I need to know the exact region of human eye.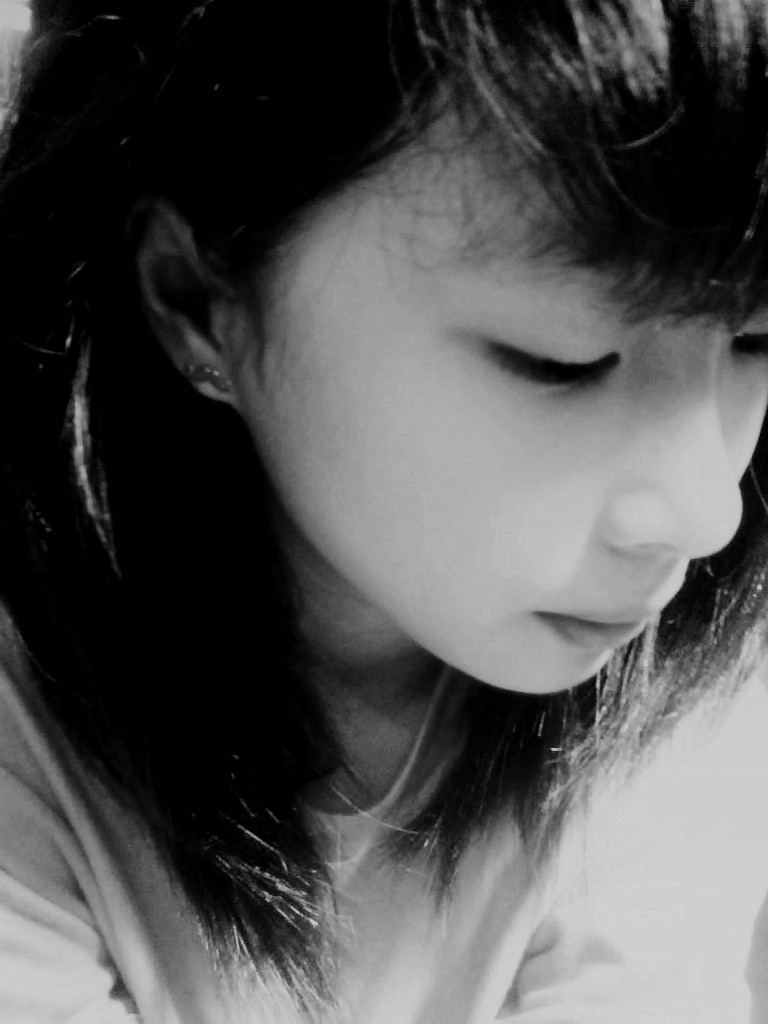
Region: <region>497, 336, 636, 391</region>.
